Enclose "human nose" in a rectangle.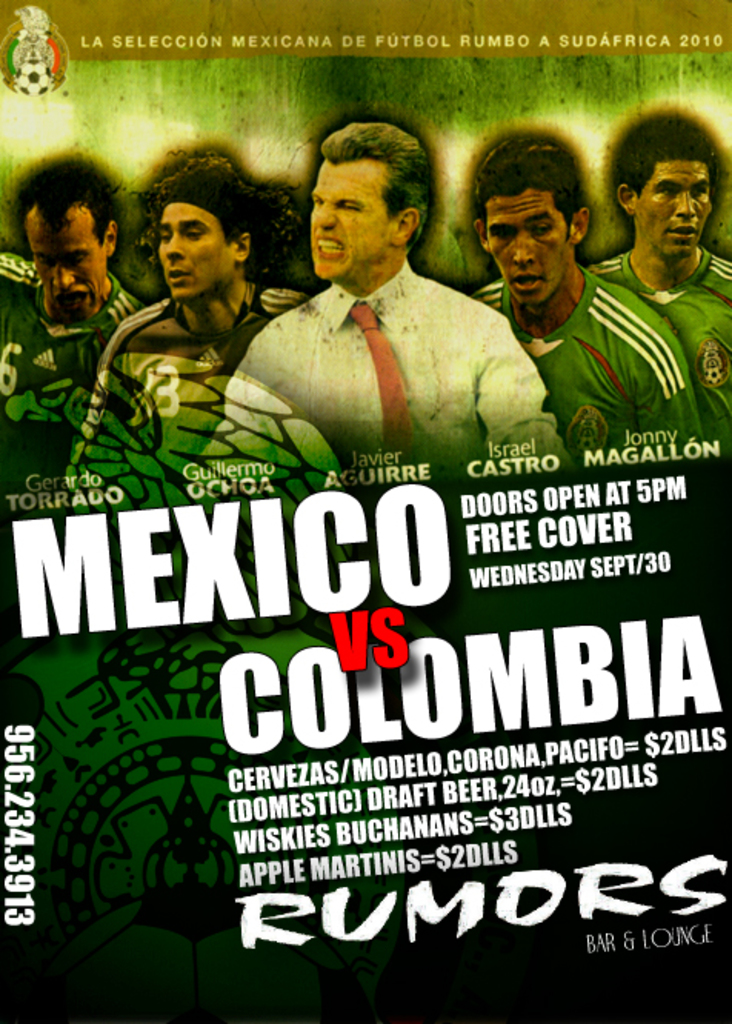
[312,200,340,229].
